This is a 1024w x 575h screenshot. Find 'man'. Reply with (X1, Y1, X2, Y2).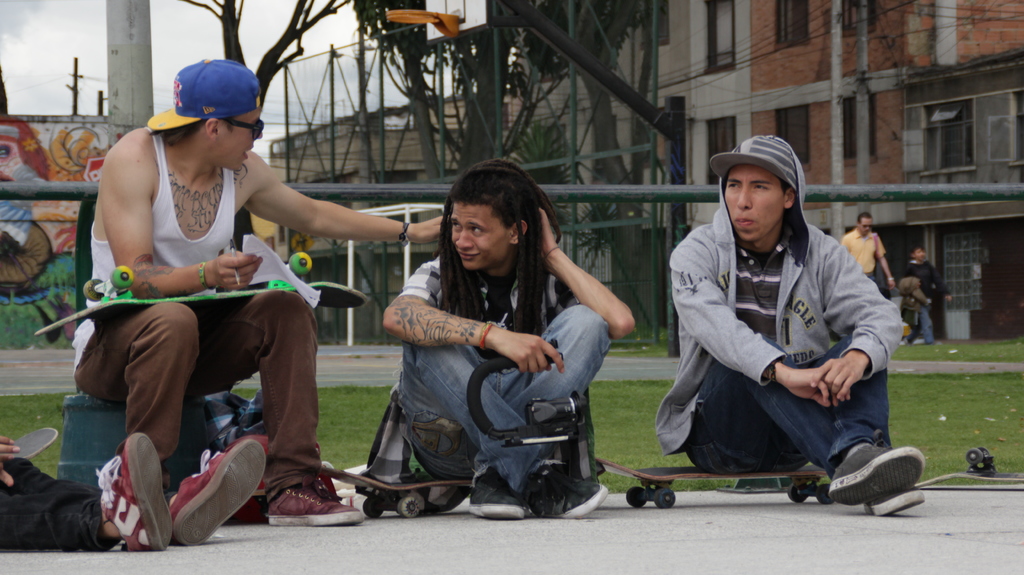
(76, 56, 445, 526).
